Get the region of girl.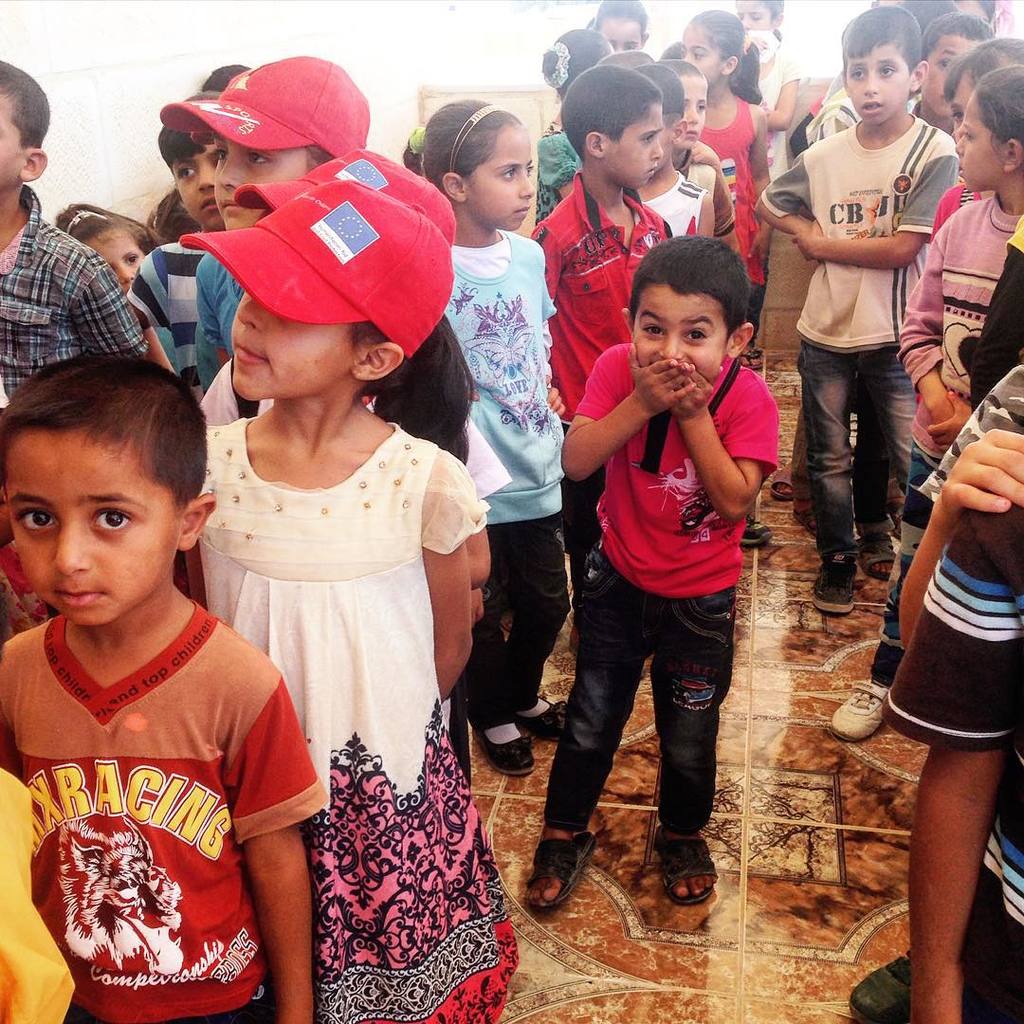
box(831, 66, 1023, 742).
